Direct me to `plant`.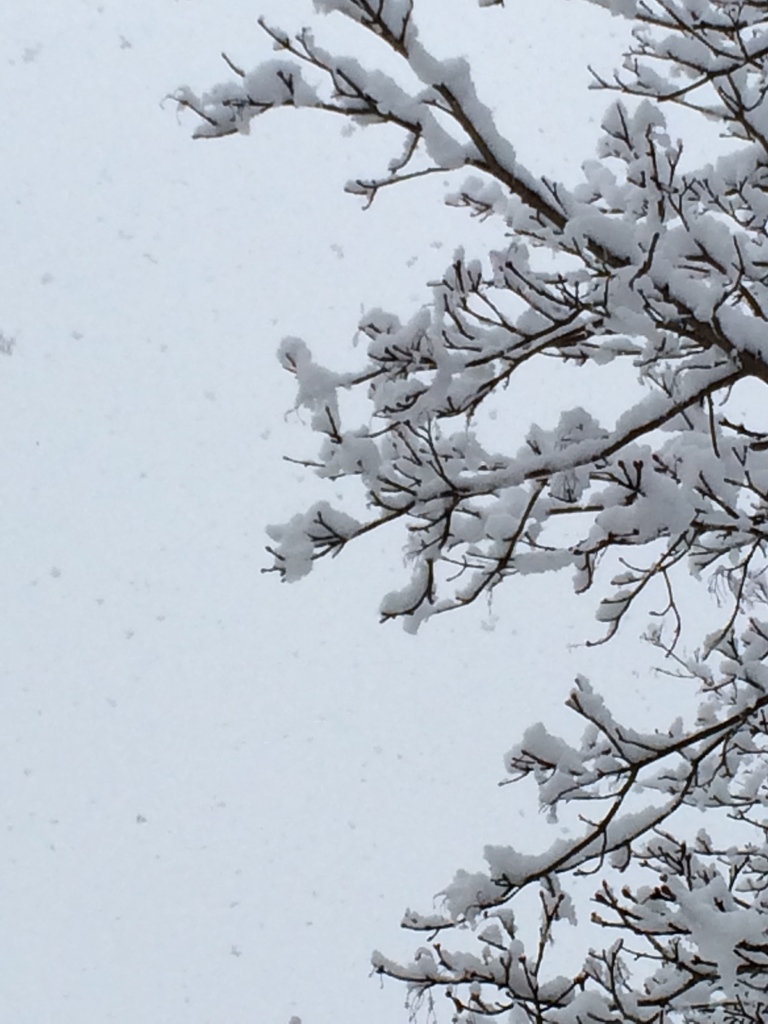
Direction: 159 0 767 1023.
